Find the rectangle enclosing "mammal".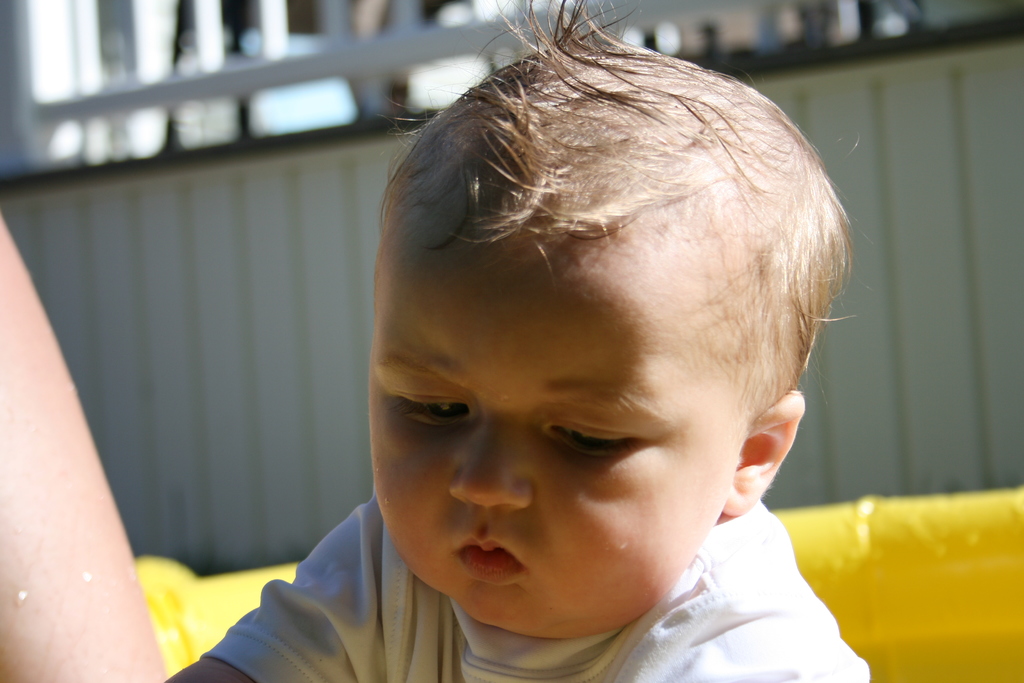
0 215 165 682.
